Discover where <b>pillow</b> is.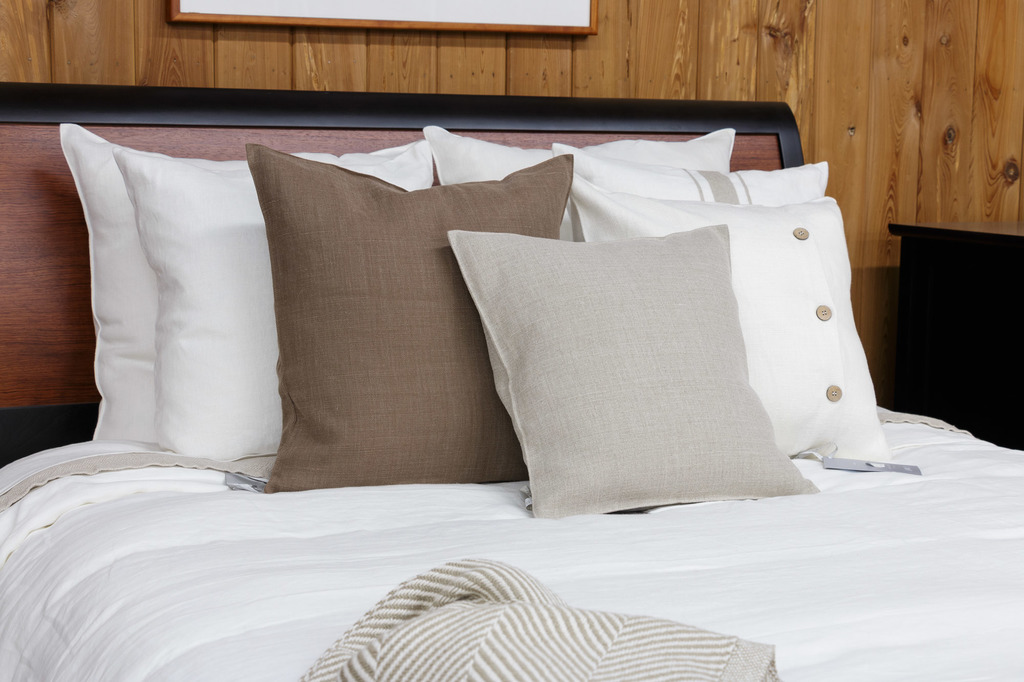
Discovered at {"left": 108, "top": 147, "right": 451, "bottom": 461}.
